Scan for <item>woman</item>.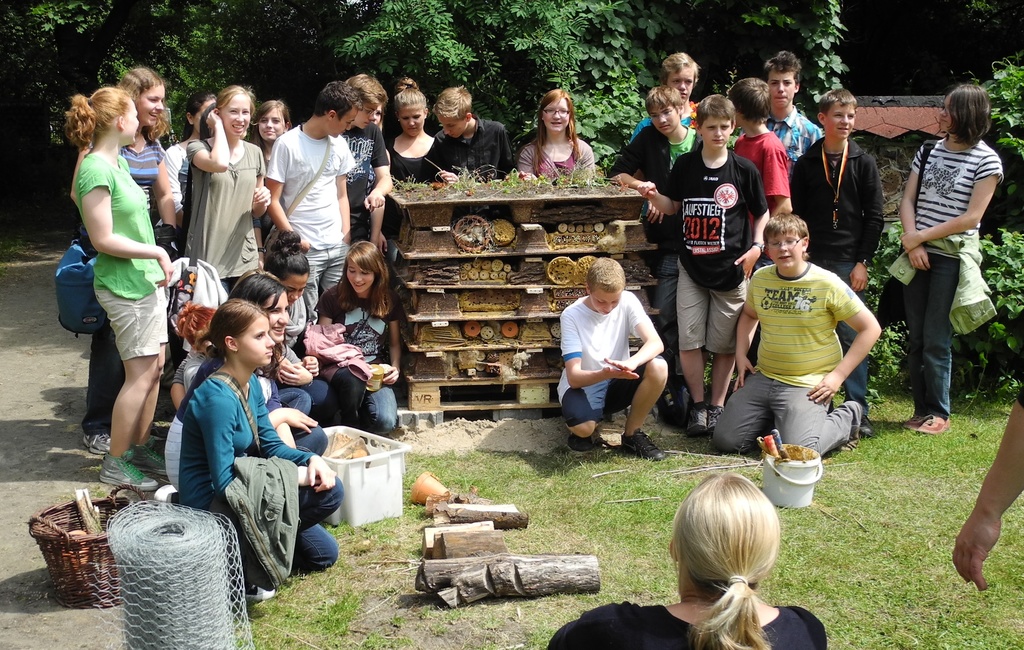
Scan result: [541, 471, 820, 649].
